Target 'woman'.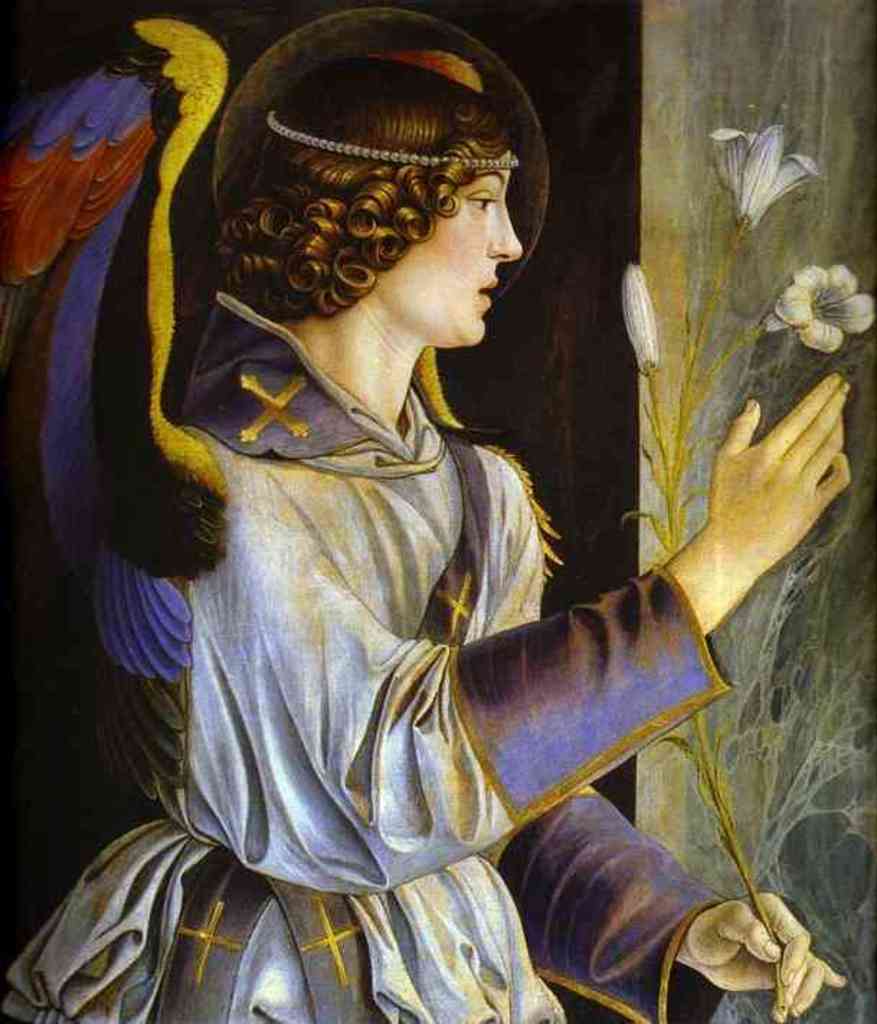
Target region: <bbox>0, 23, 857, 1023</bbox>.
